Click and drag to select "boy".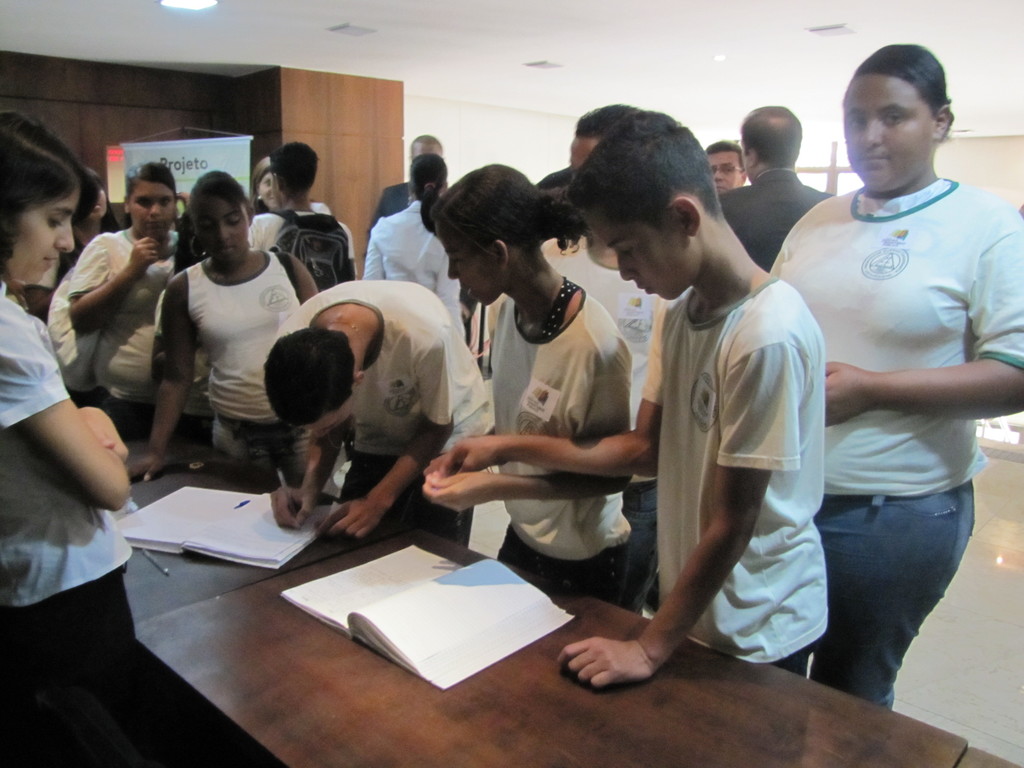
Selection: 246:141:358:292.
